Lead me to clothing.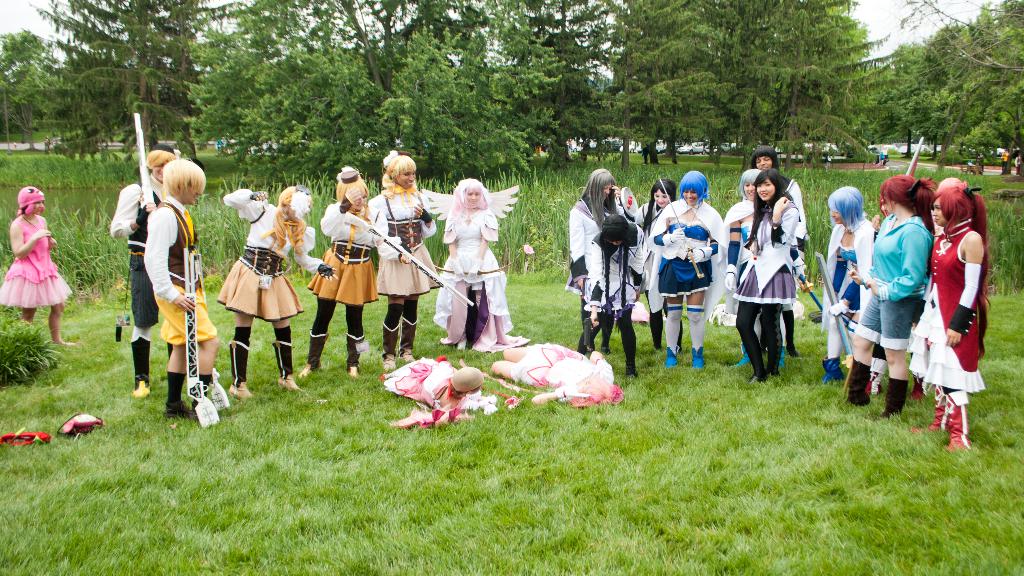
Lead to box(430, 169, 534, 352).
